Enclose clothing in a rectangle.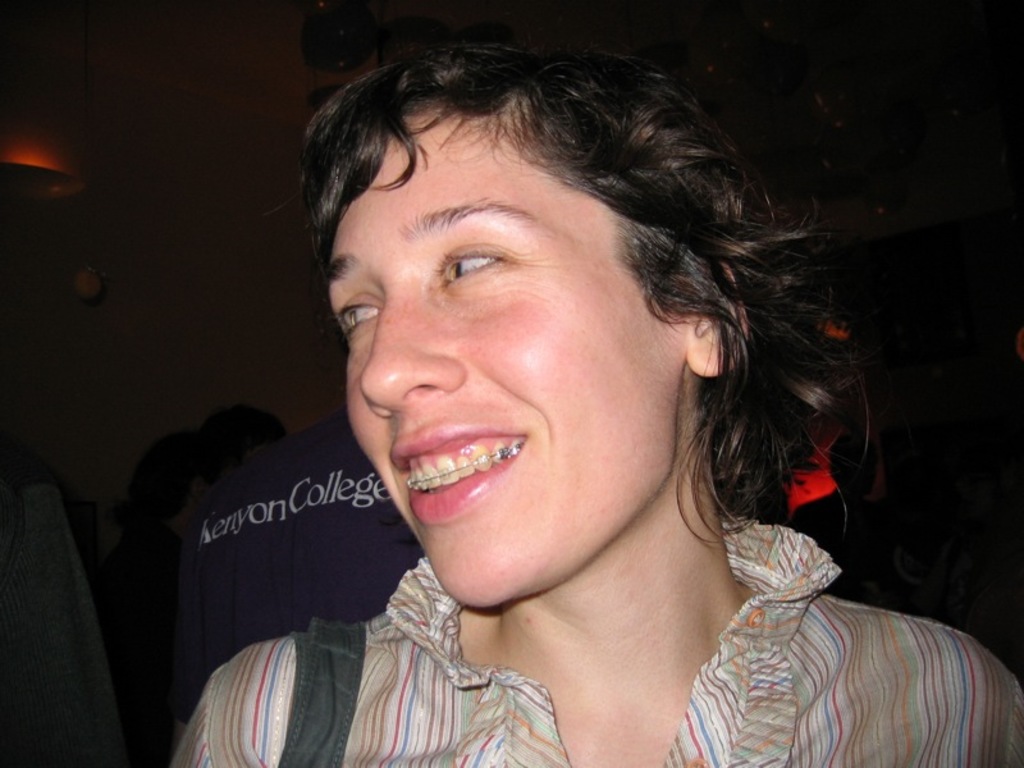
(x1=170, y1=511, x2=1023, y2=767).
